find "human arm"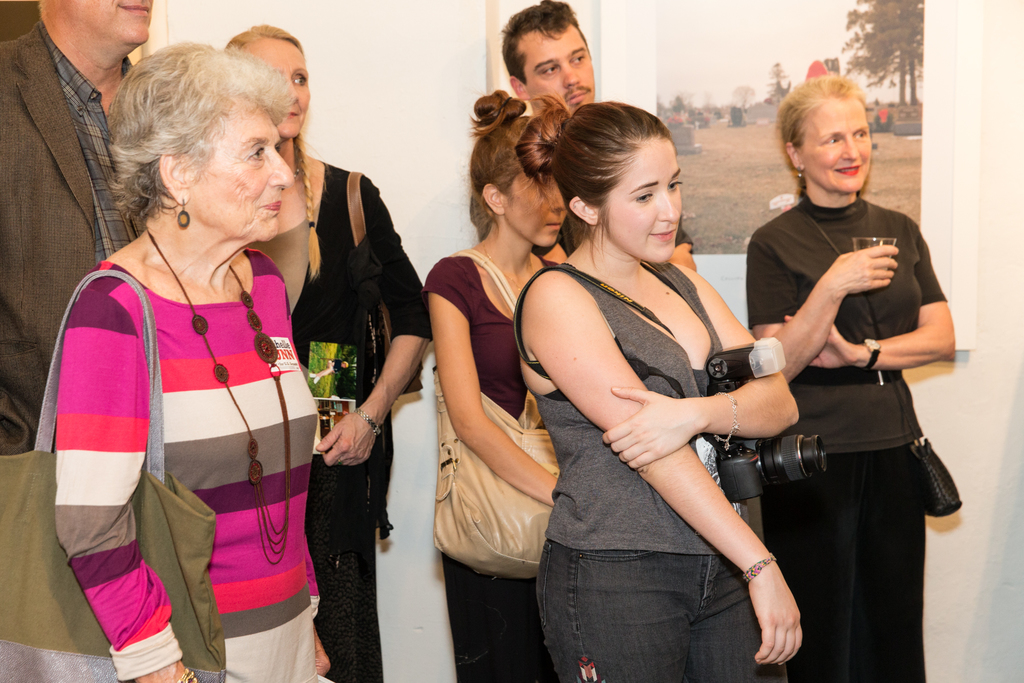
box(746, 238, 899, 383)
